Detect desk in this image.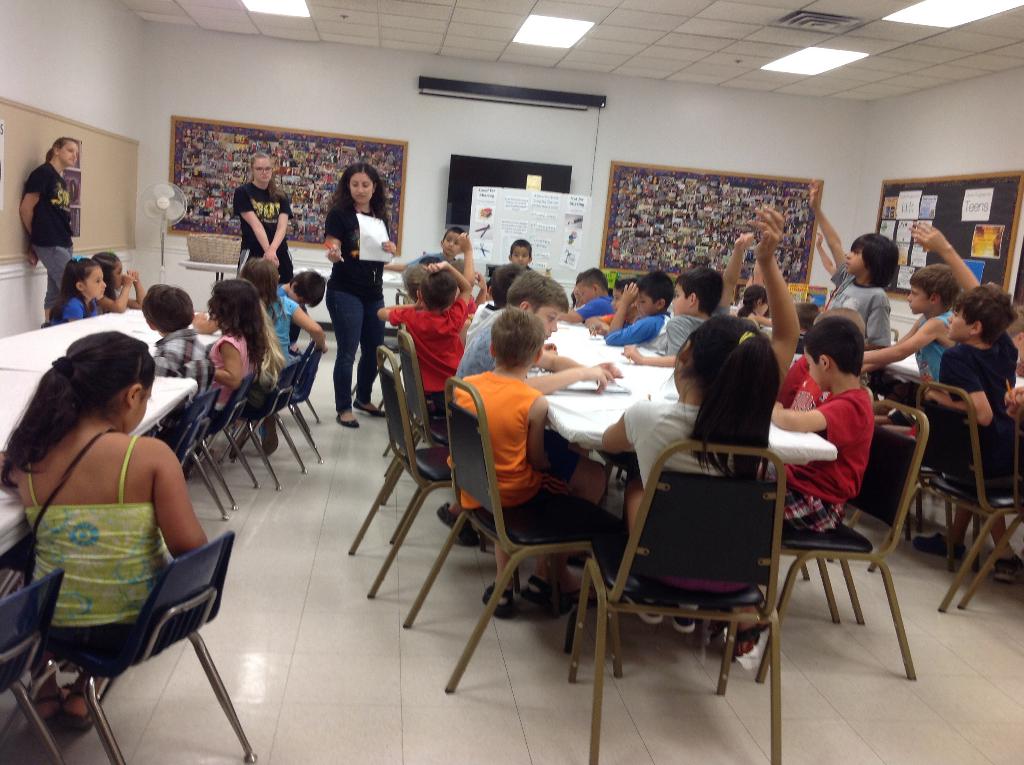
Detection: [left=4, top=312, right=192, bottom=549].
